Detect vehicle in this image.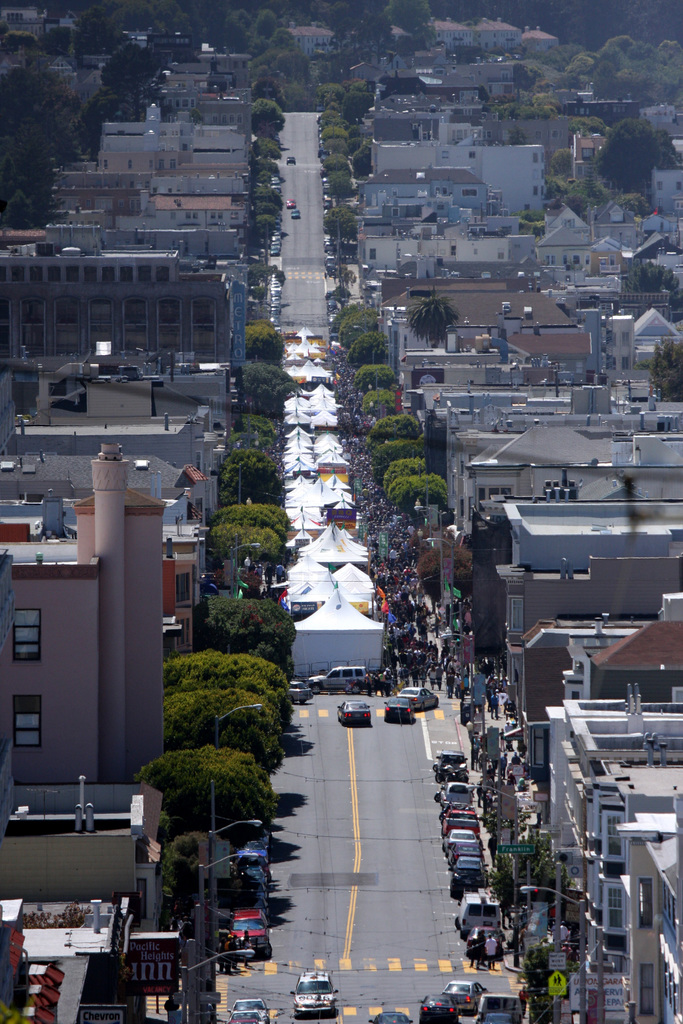
Detection: <region>295, 972, 340, 1023</region>.
